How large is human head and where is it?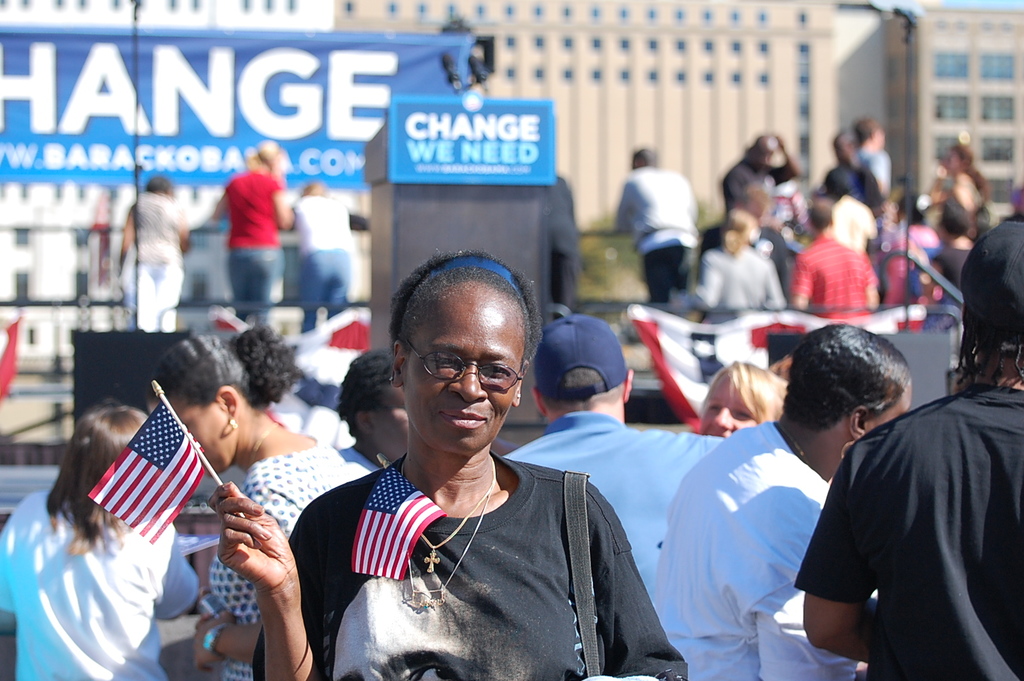
Bounding box: x1=786 y1=319 x2=914 y2=485.
